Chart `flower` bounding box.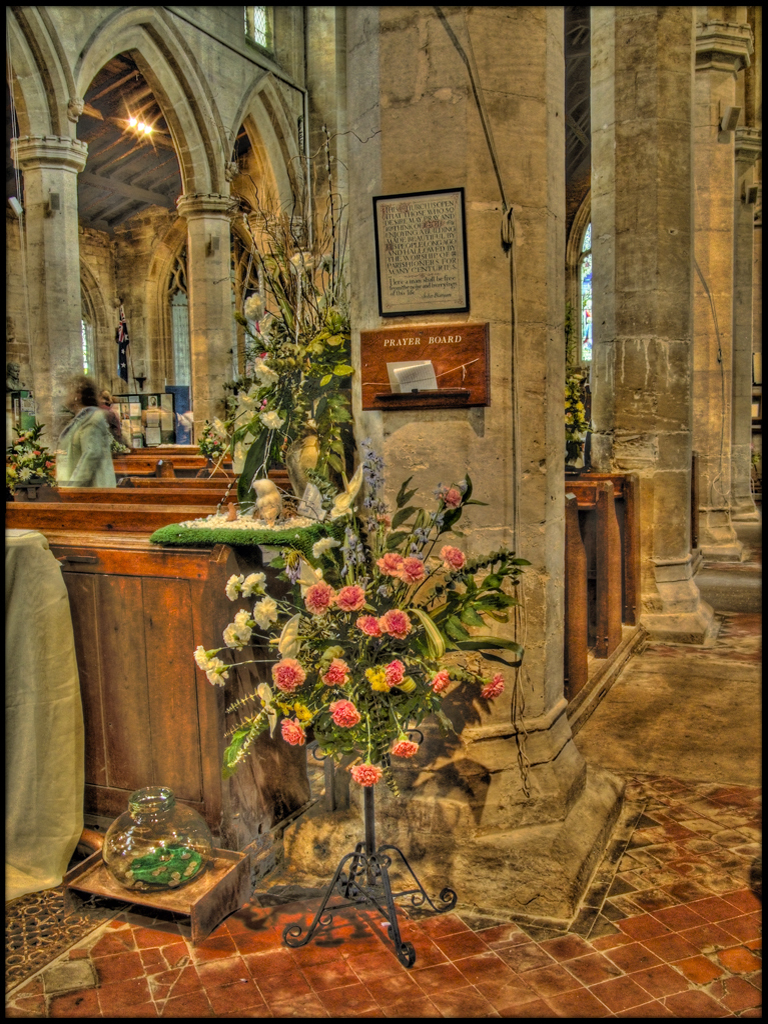
Charted: <region>436, 483, 463, 513</region>.
